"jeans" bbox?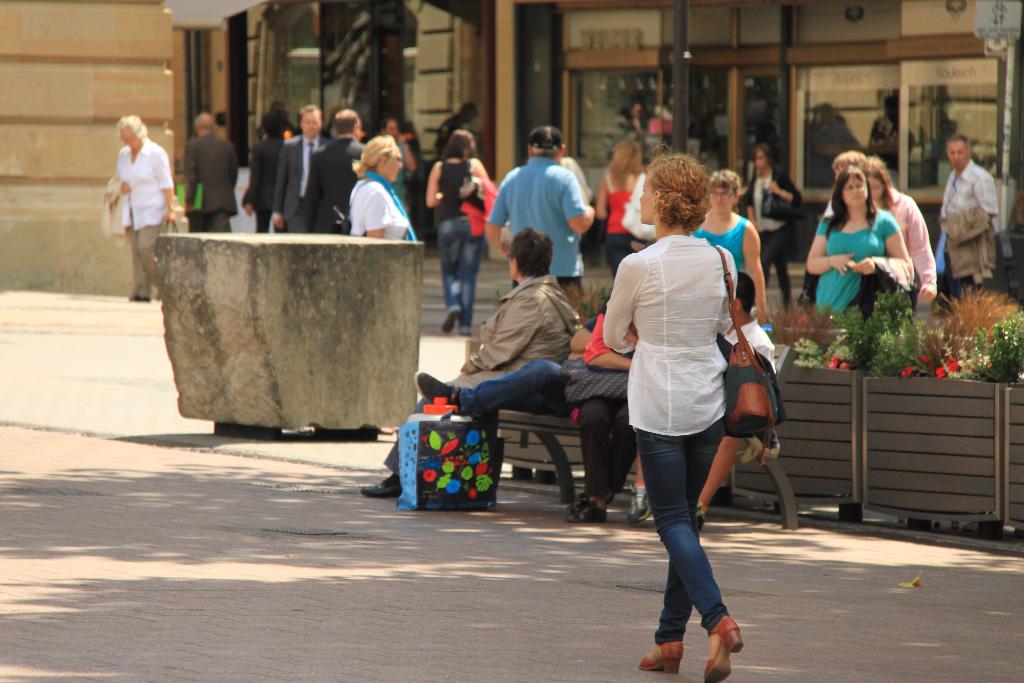
x1=644, y1=443, x2=742, y2=651
